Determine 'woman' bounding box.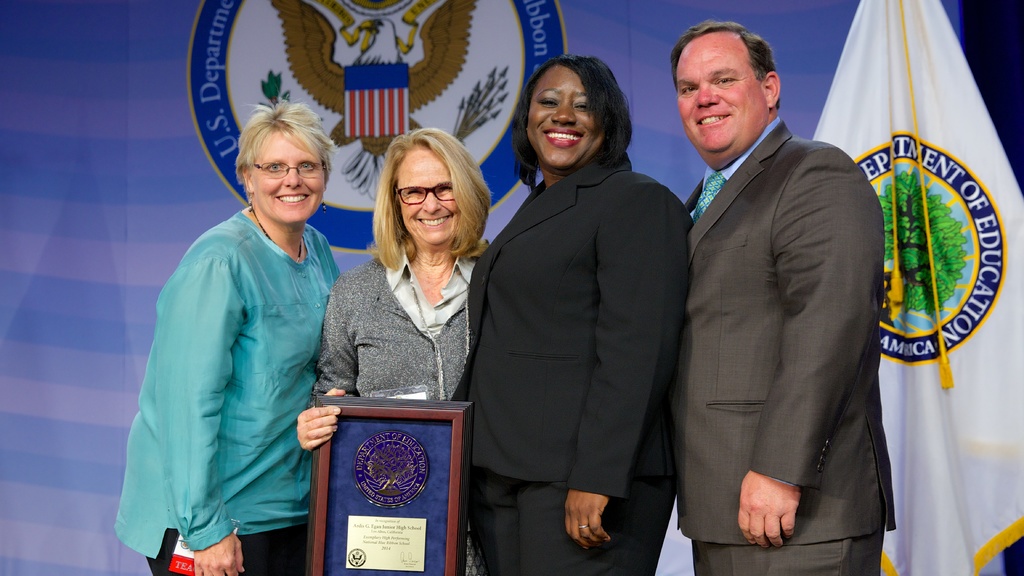
Determined: {"left": 295, "top": 130, "right": 497, "bottom": 575}.
